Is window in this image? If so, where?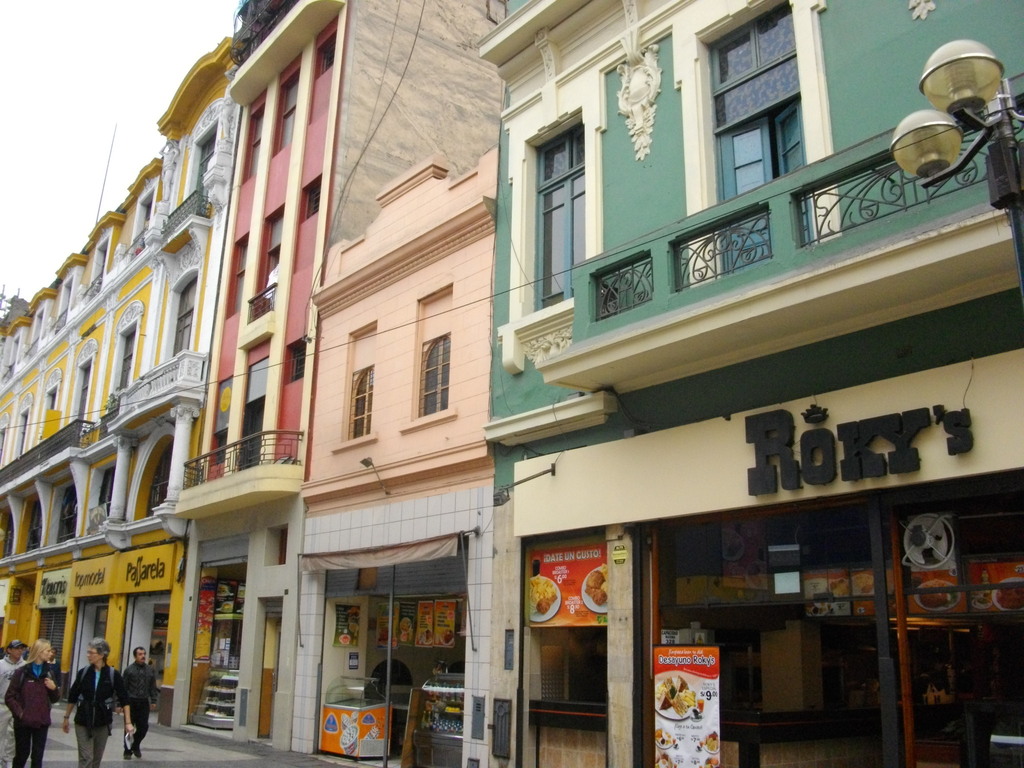
Yes, at <box>515,79,602,366</box>.
